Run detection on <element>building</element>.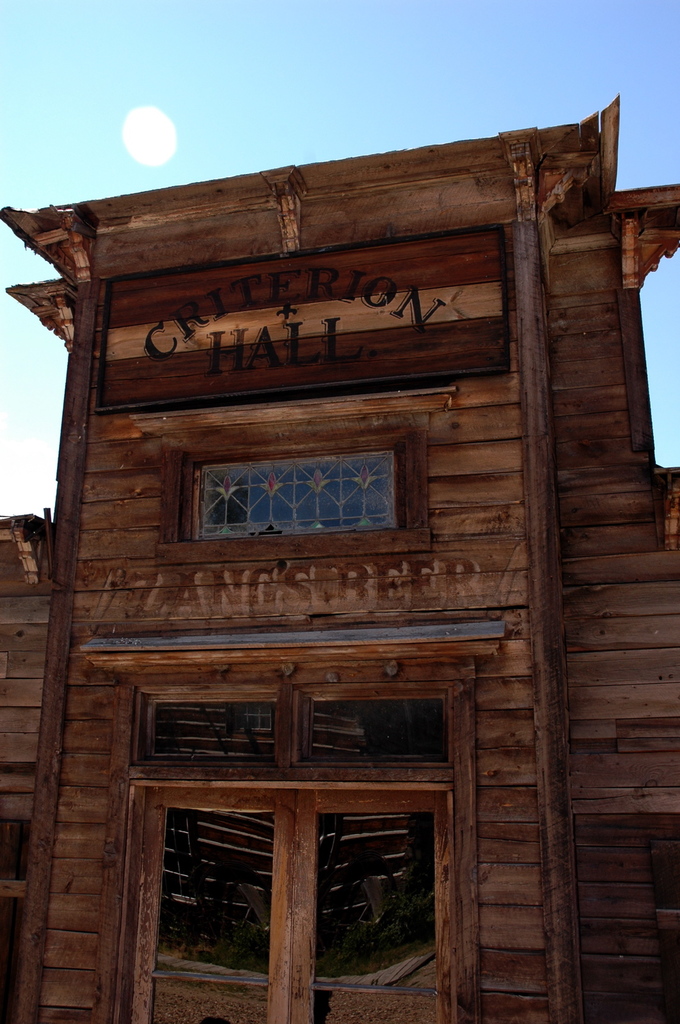
Result: bbox=(0, 90, 679, 1023).
